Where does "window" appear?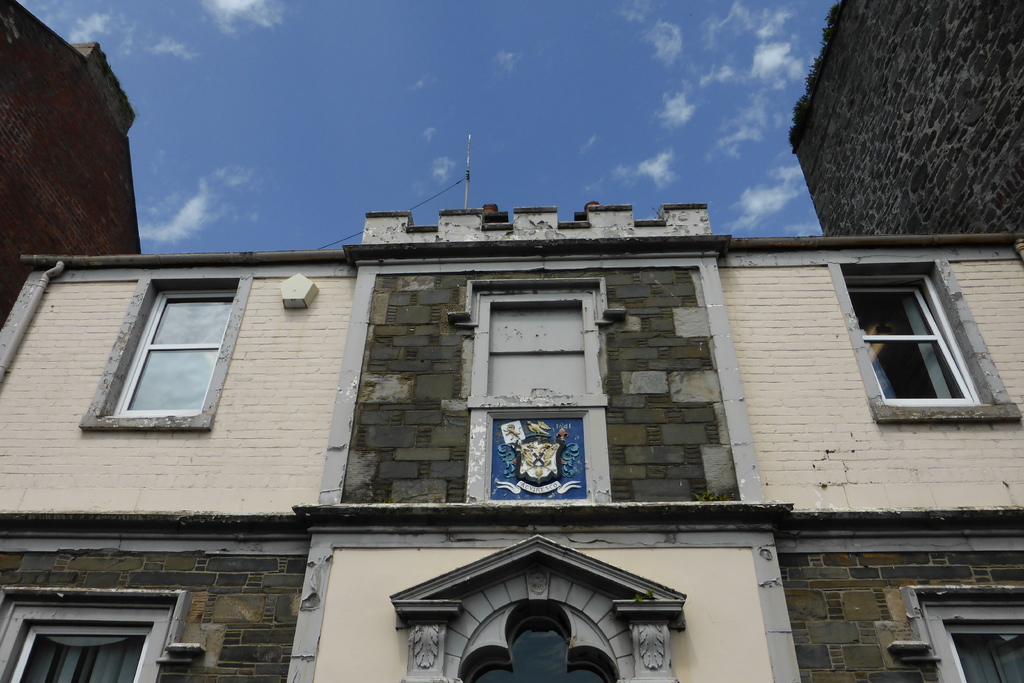
Appears at bbox(826, 252, 1018, 423).
